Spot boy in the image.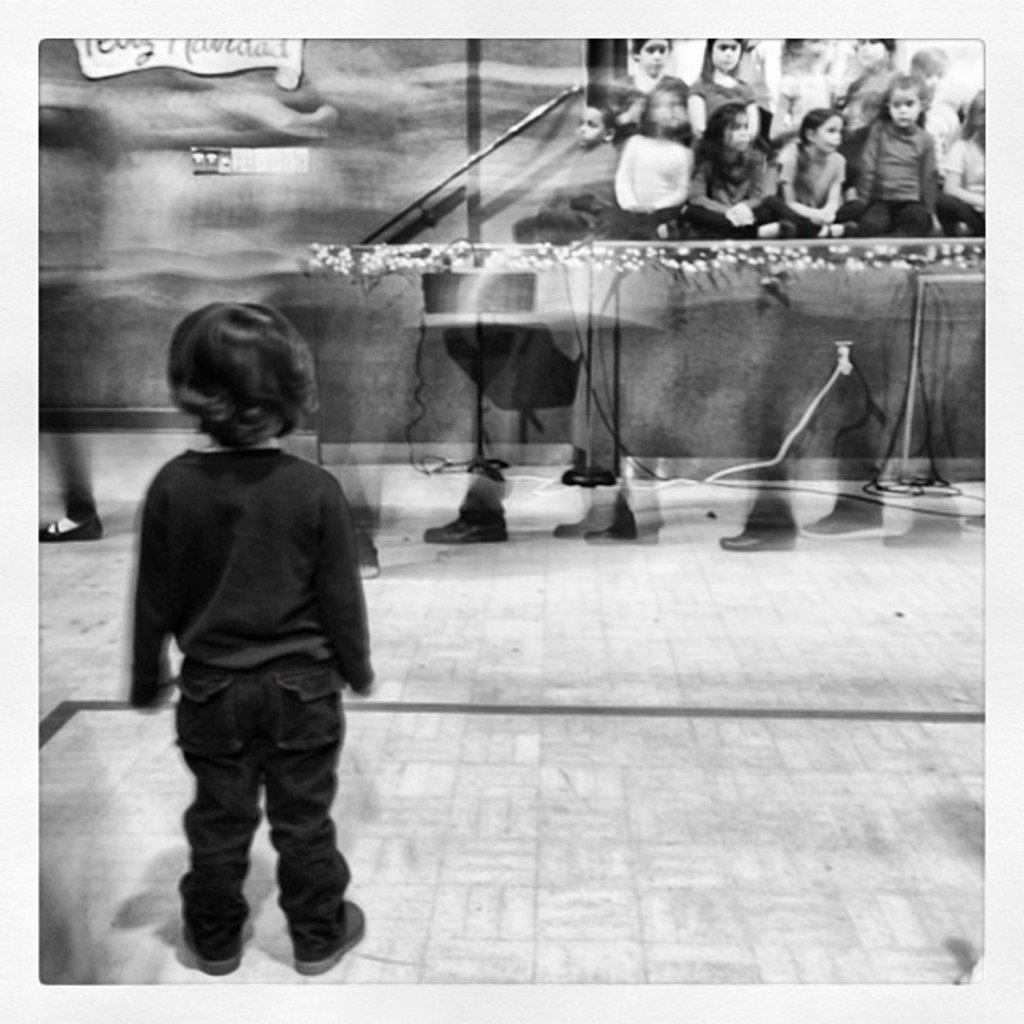
boy found at (97, 196, 405, 997).
